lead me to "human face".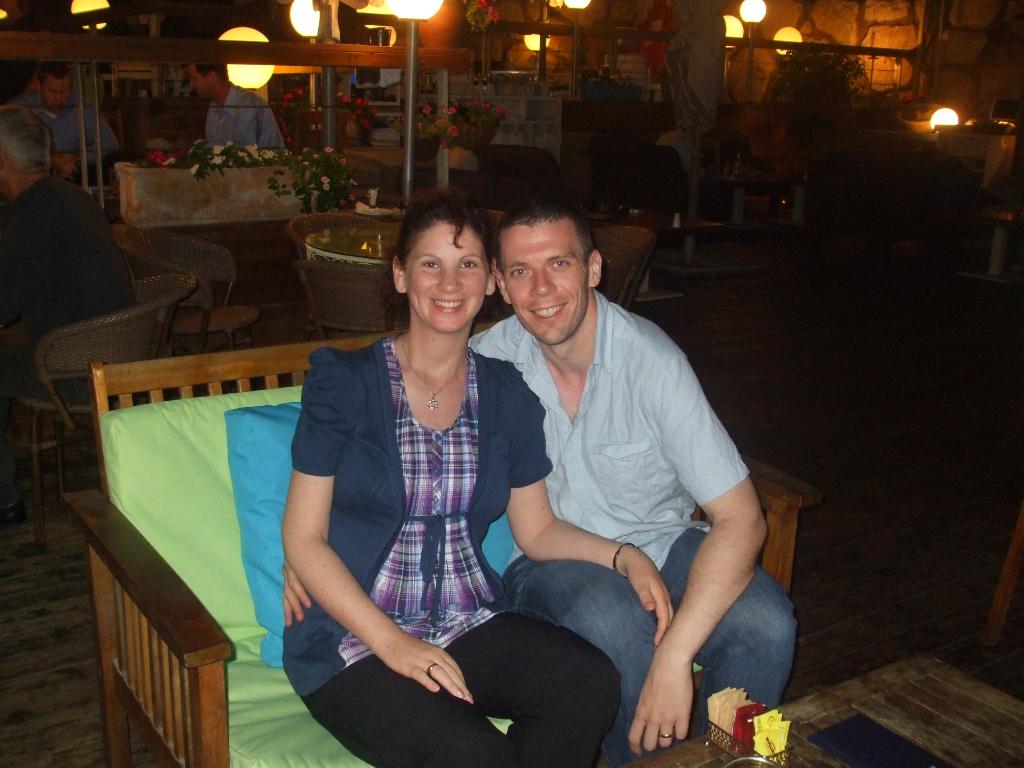
Lead to 194:68:207:104.
